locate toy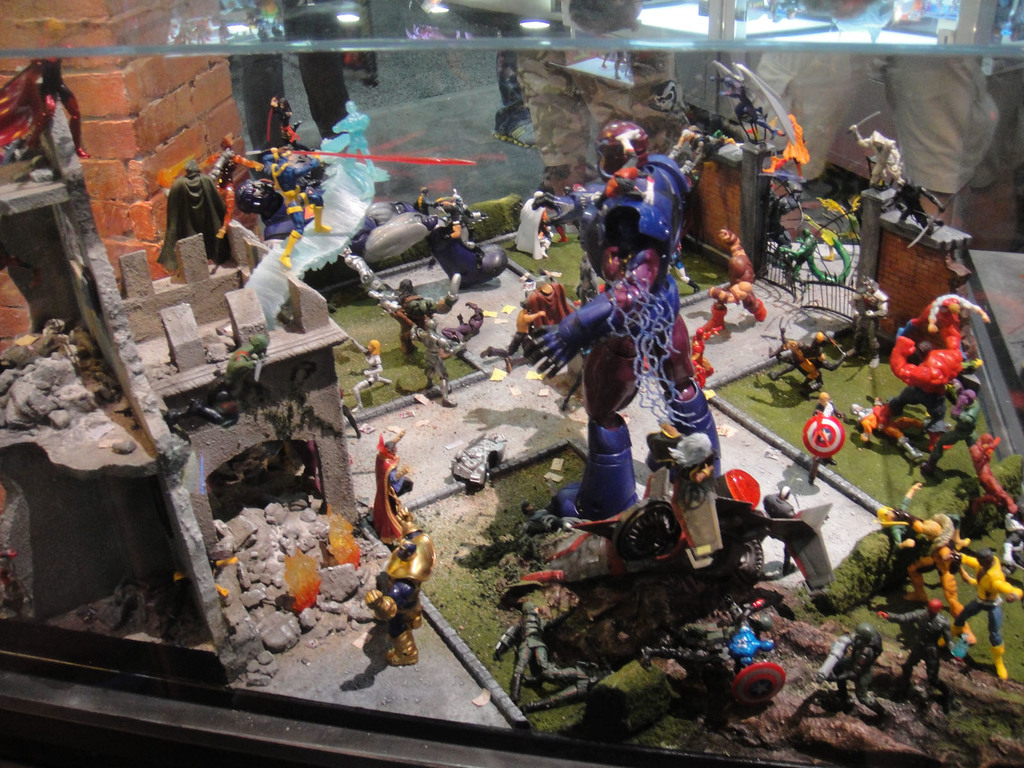
762,324,851,388
